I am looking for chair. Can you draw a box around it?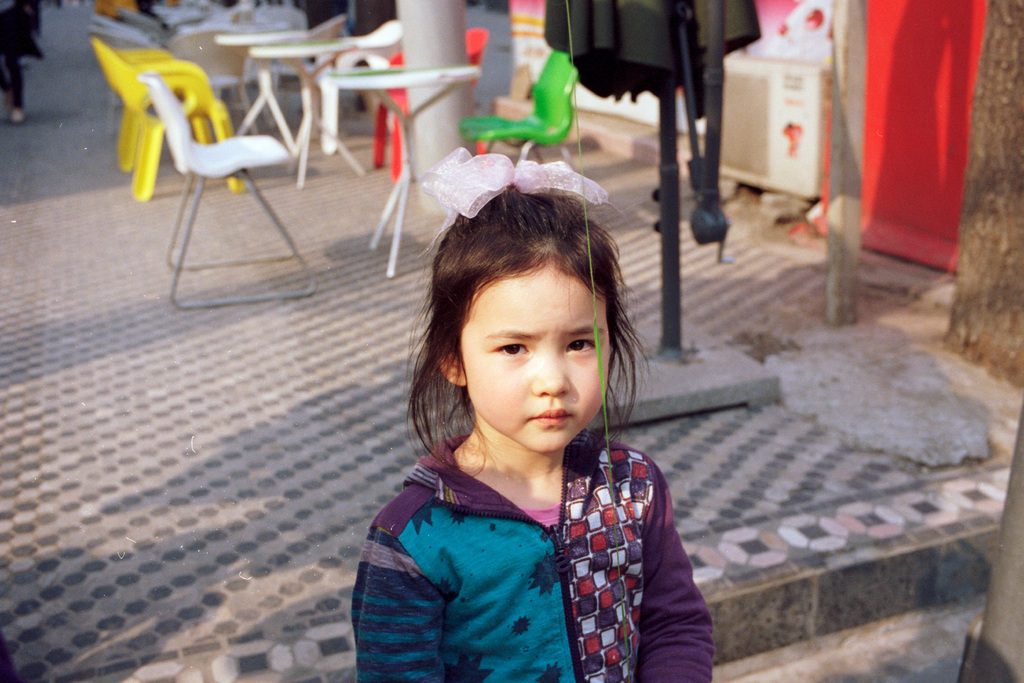
Sure, the bounding box is [370, 26, 486, 184].
